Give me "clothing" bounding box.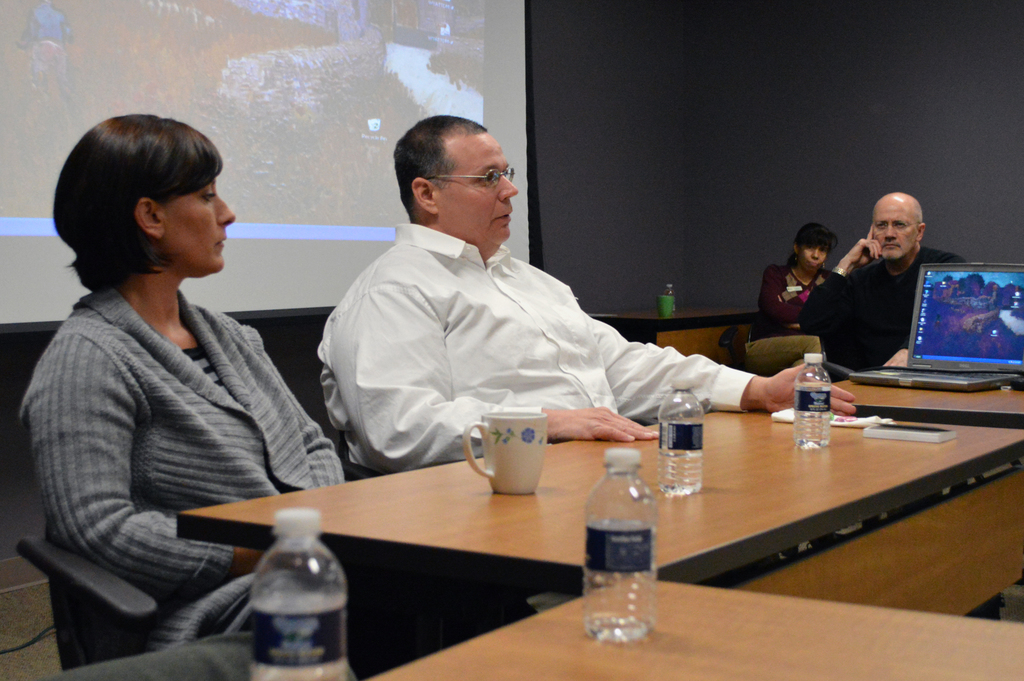
bbox(26, 207, 343, 631).
